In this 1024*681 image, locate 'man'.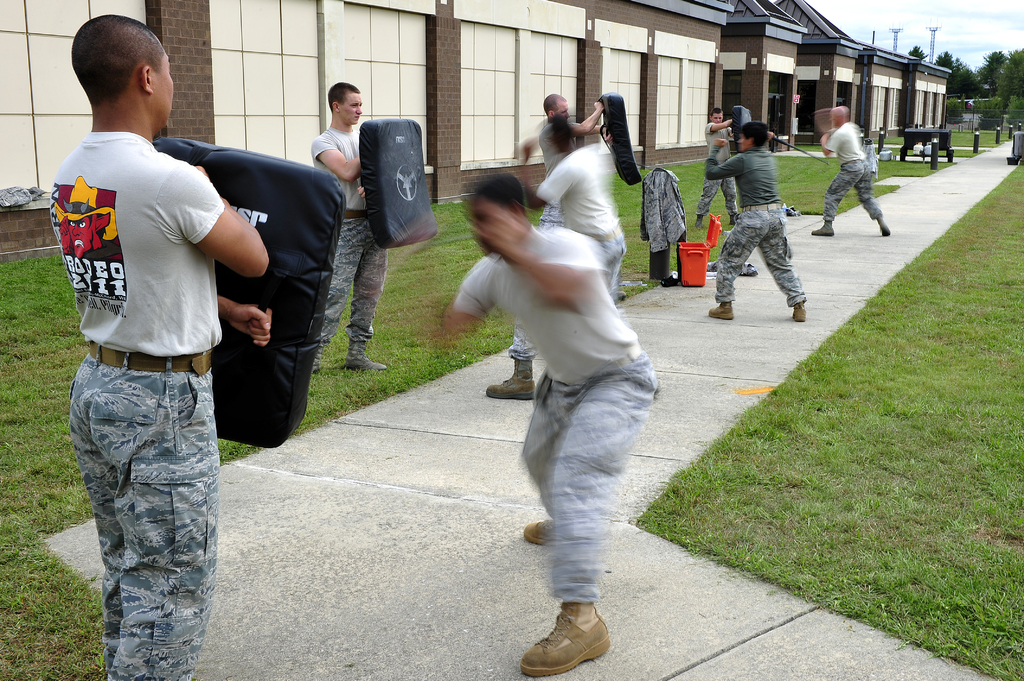
Bounding box: {"left": 701, "top": 107, "right": 754, "bottom": 233}.
